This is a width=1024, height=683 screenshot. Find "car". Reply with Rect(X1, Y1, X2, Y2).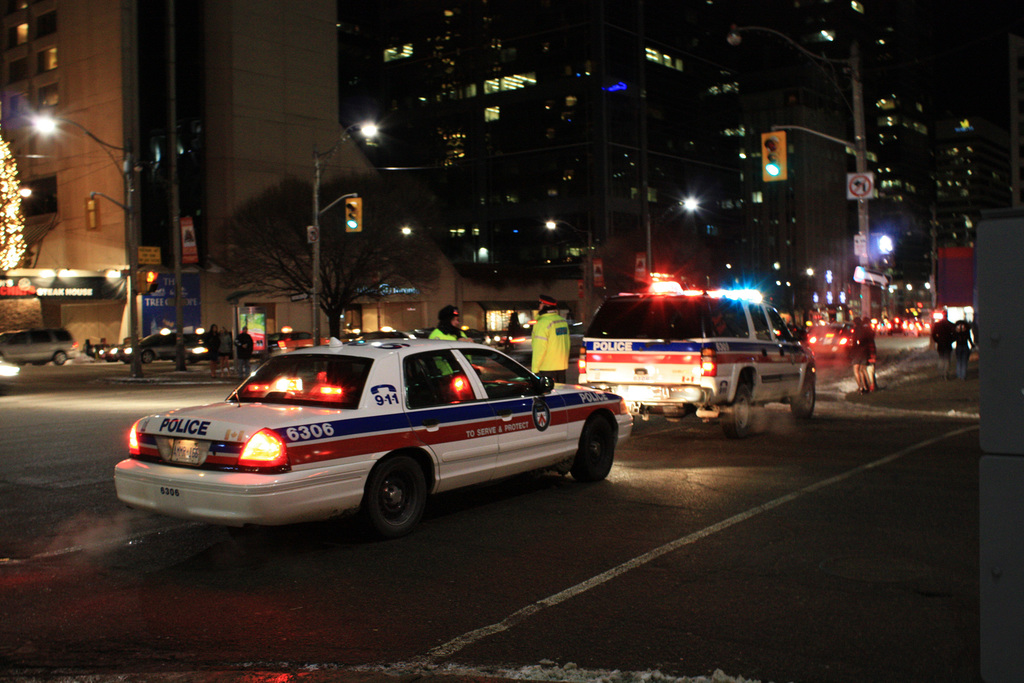
Rect(0, 358, 21, 393).
